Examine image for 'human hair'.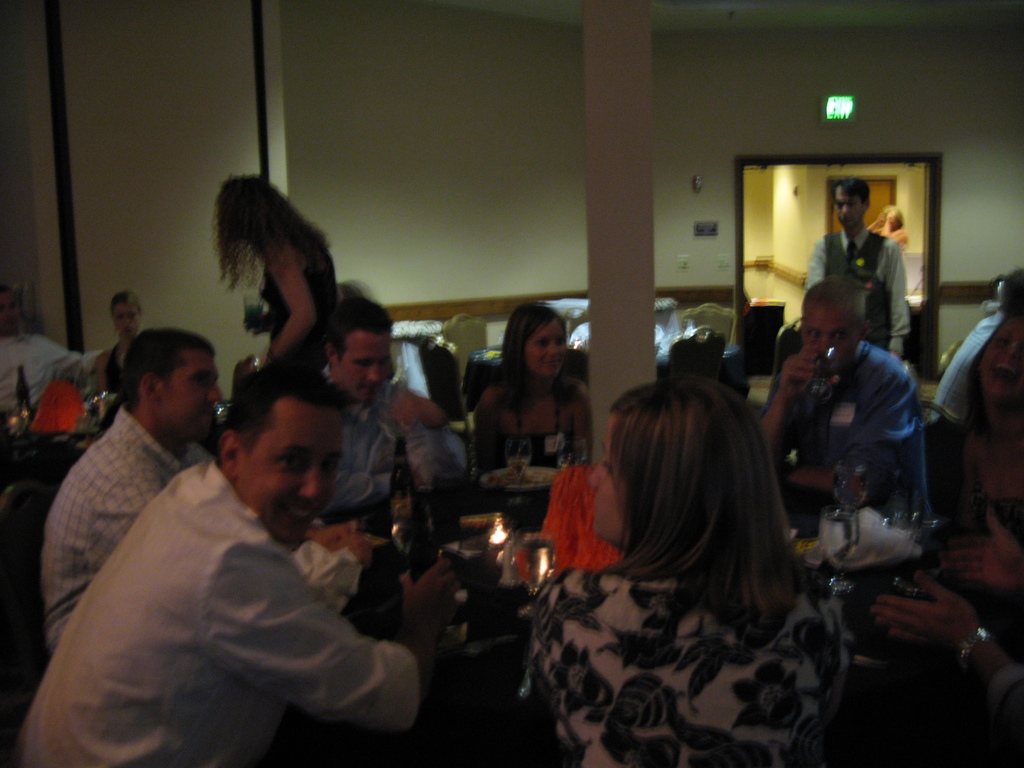
Examination result: l=111, t=331, r=227, b=413.
